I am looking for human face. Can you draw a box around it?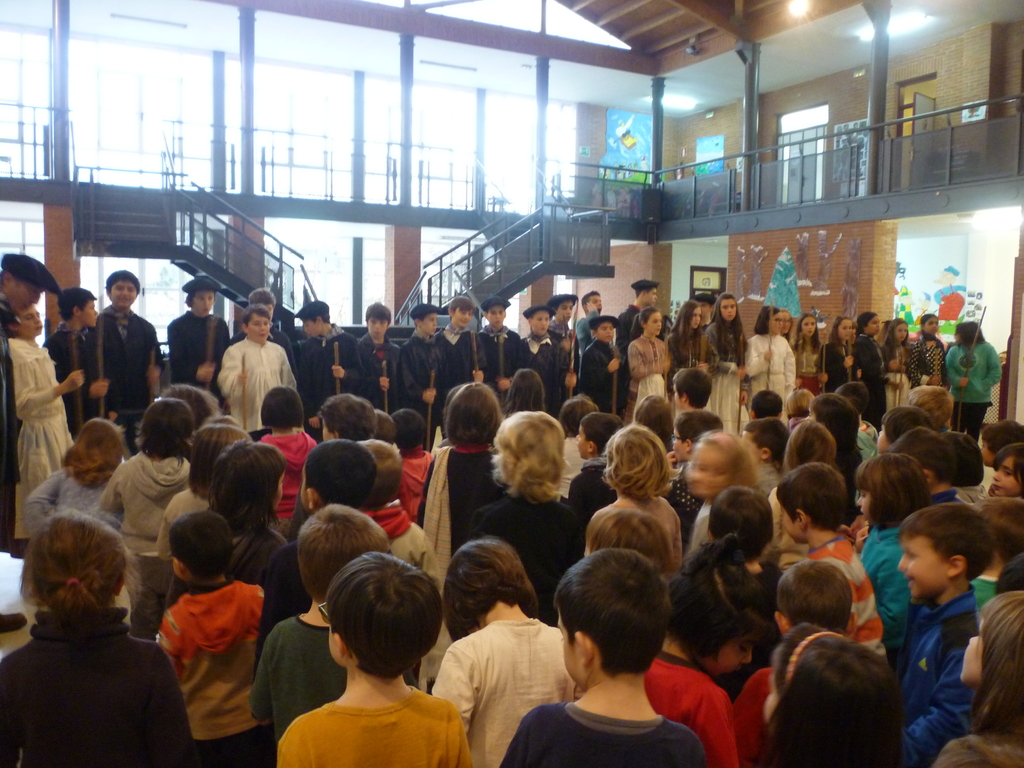
Sure, the bounding box is 722,290,737,315.
